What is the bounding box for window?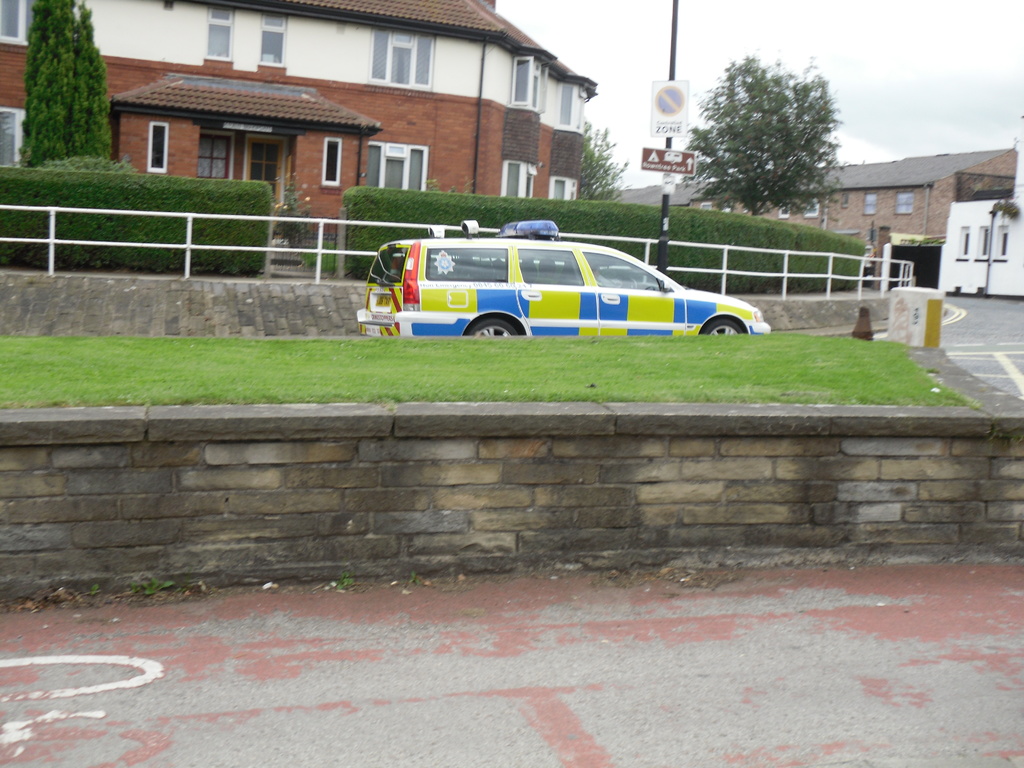
l=207, t=3, r=234, b=61.
